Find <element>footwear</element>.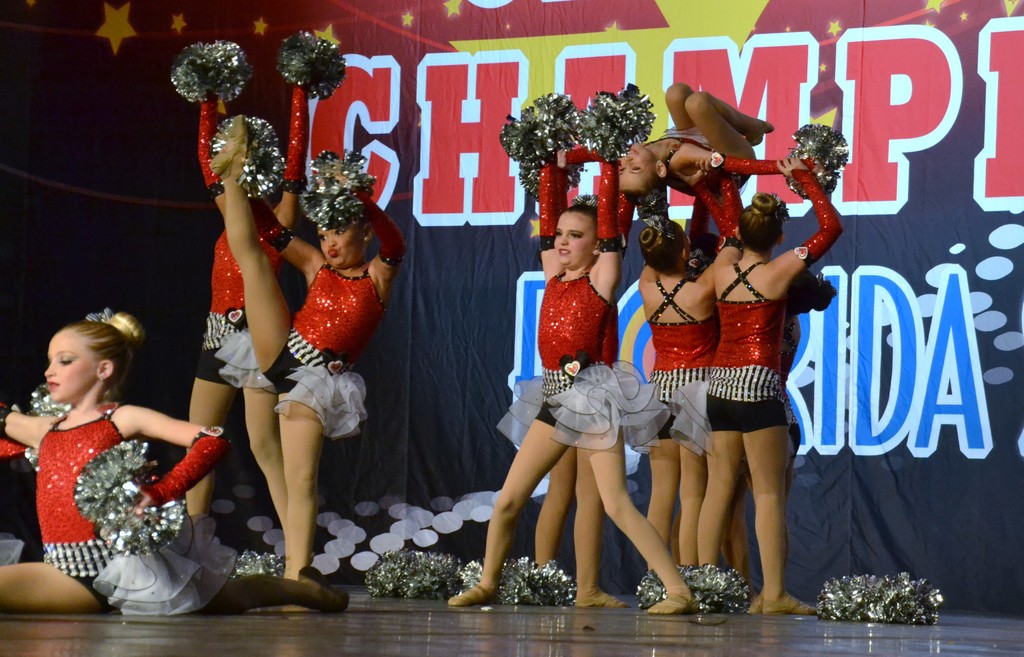
x1=447, y1=582, x2=503, y2=606.
